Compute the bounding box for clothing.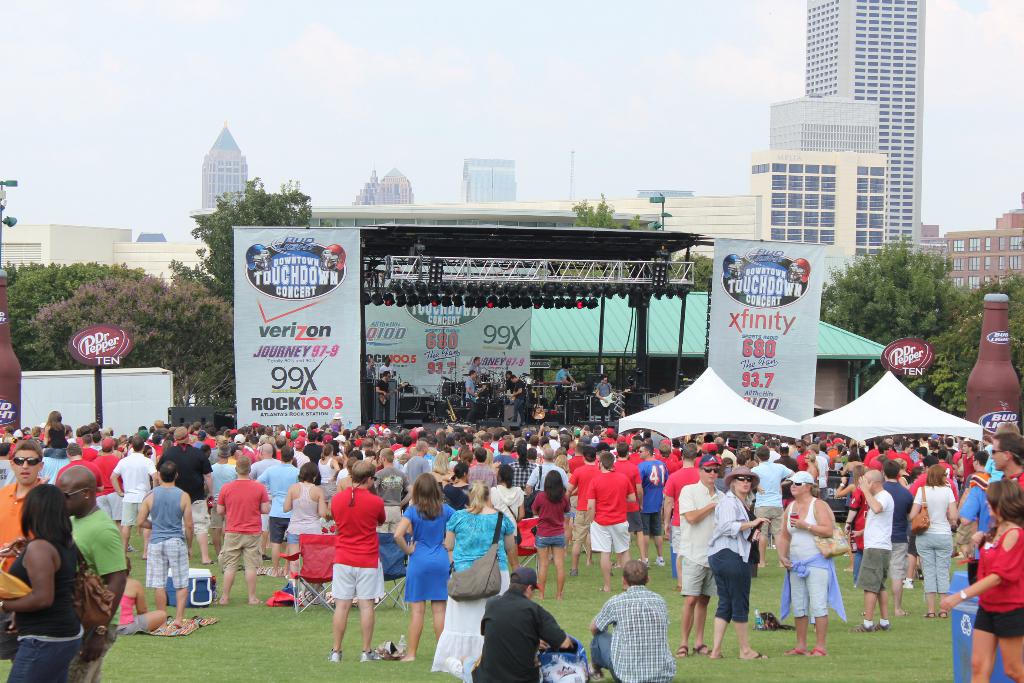
967, 515, 1023, 644.
